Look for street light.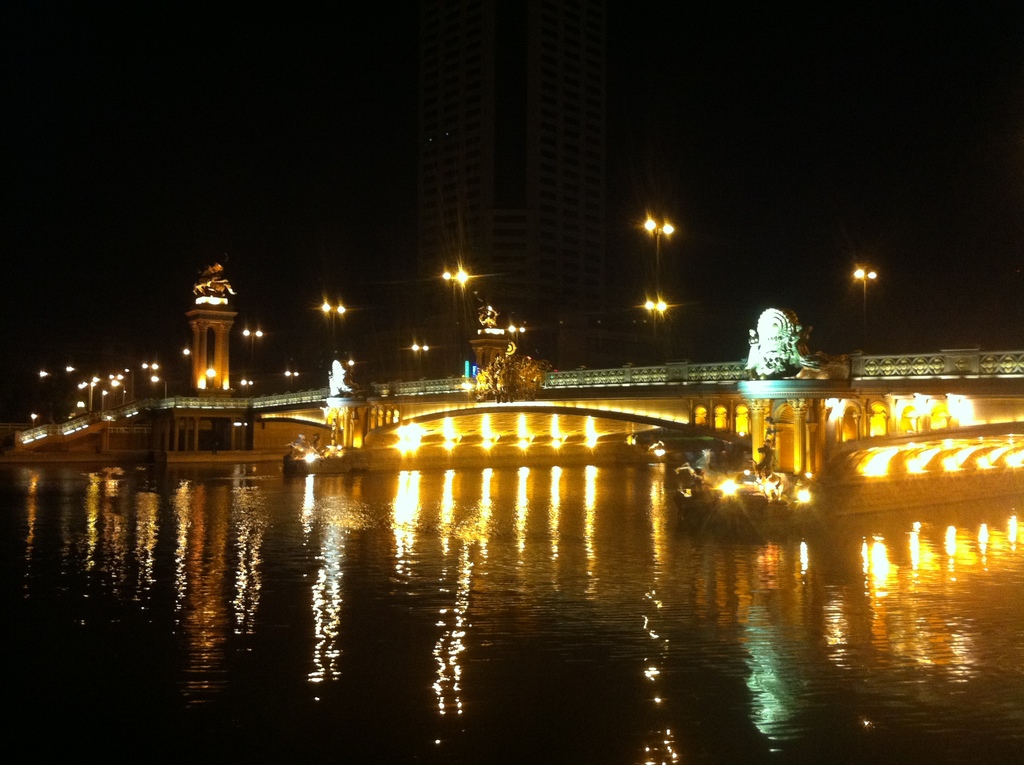
Found: 317,299,353,337.
